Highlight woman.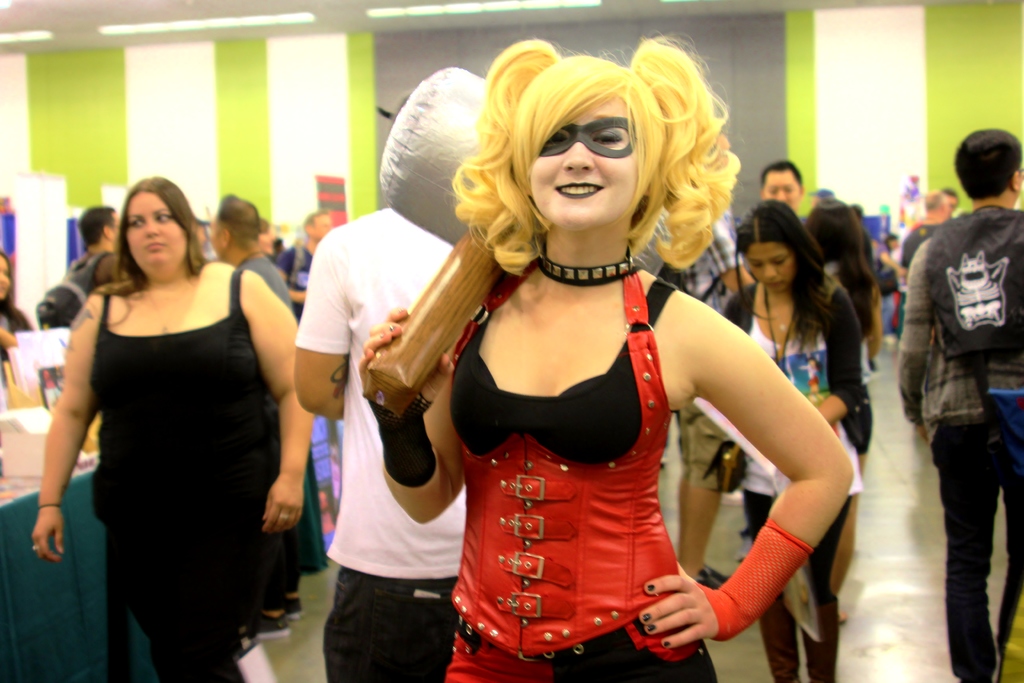
Highlighted region: [left=360, top=34, right=848, bottom=682].
